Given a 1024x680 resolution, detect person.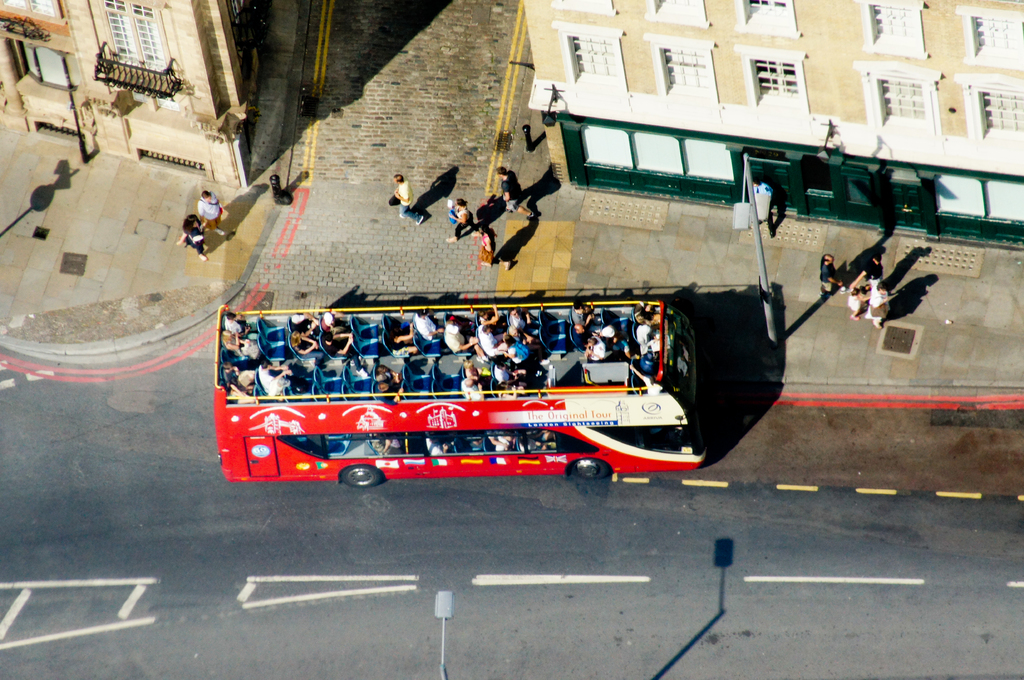
locate(854, 284, 870, 309).
